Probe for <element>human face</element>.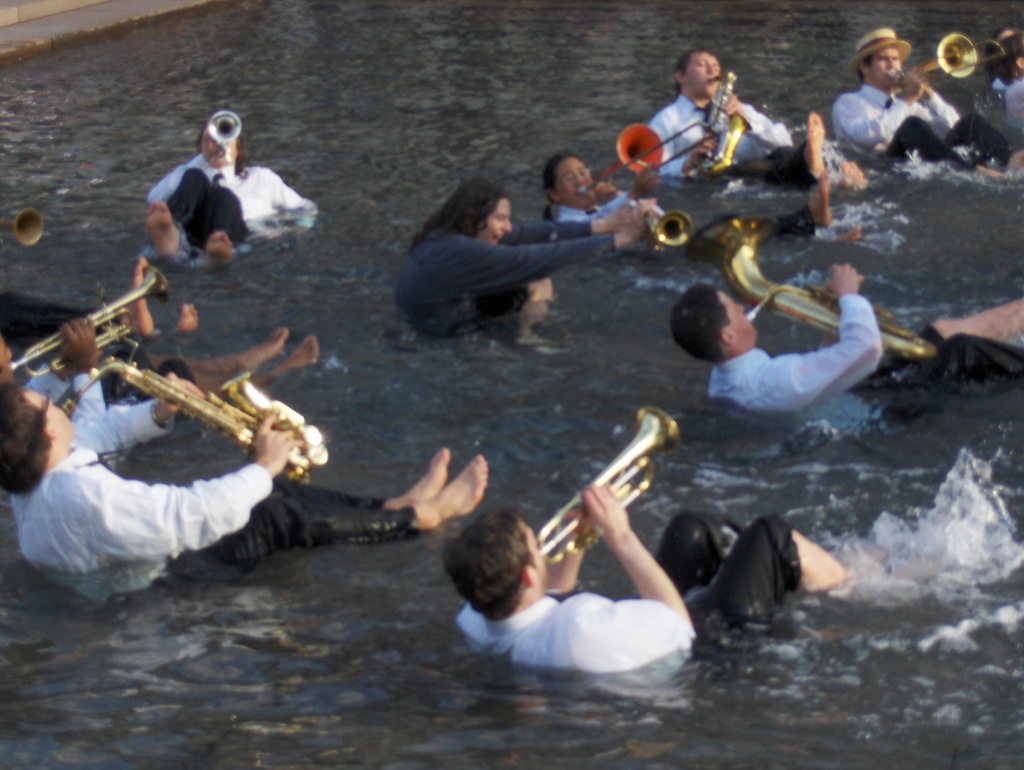
Probe result: <region>870, 44, 905, 86</region>.
